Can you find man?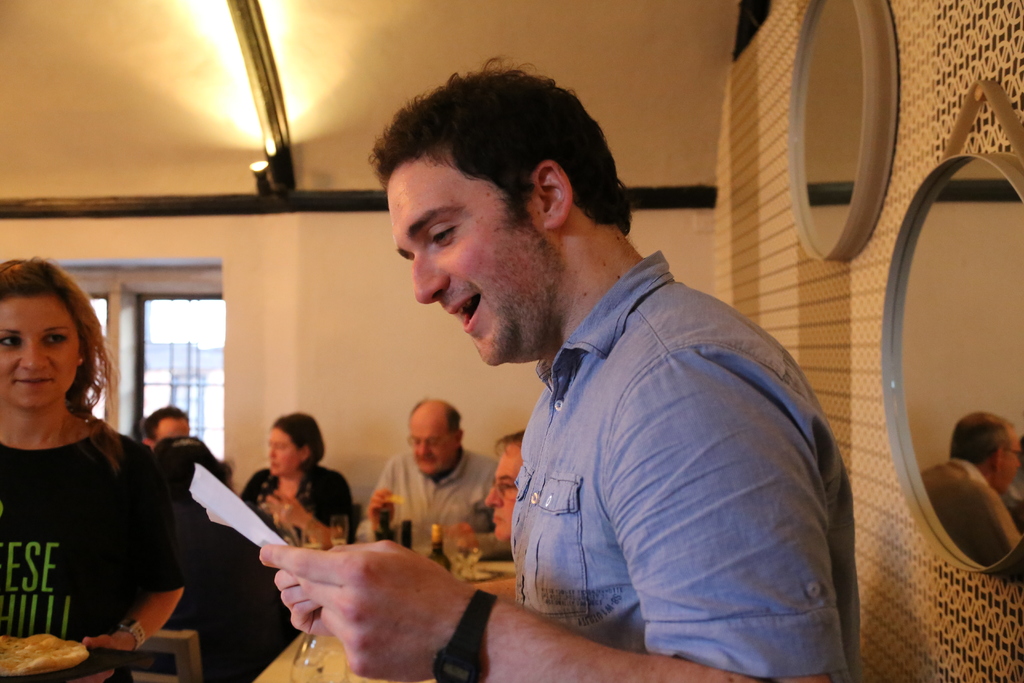
Yes, bounding box: Rect(139, 409, 189, 450).
